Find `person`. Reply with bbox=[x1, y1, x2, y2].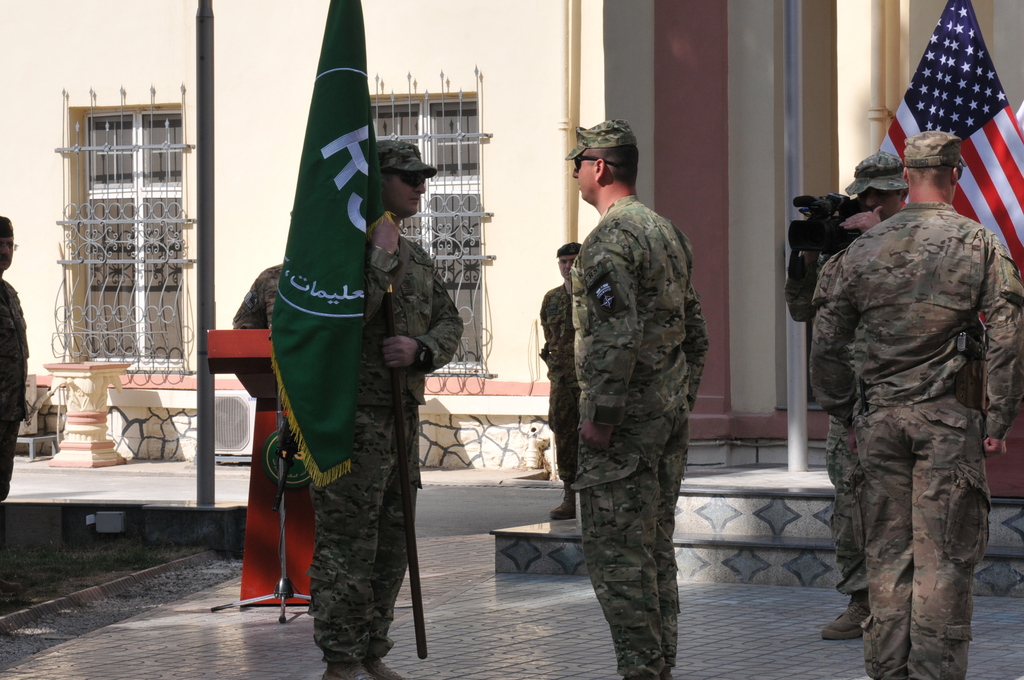
bbox=[796, 149, 1015, 633].
